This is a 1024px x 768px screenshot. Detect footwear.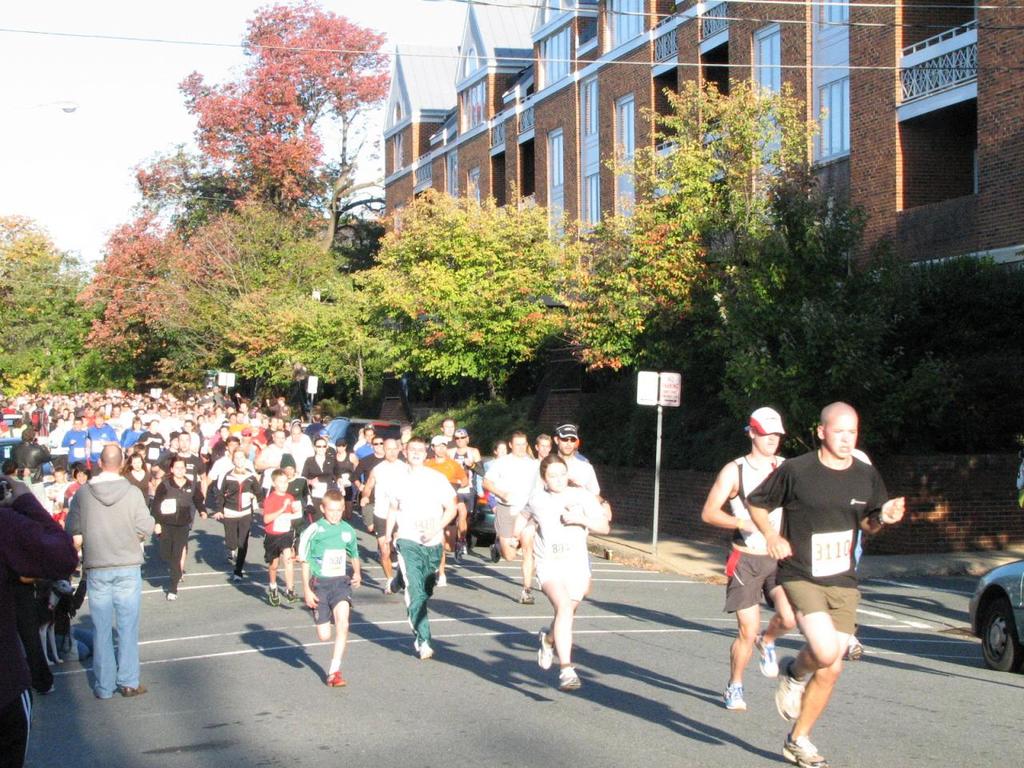
[756, 630, 780, 680].
